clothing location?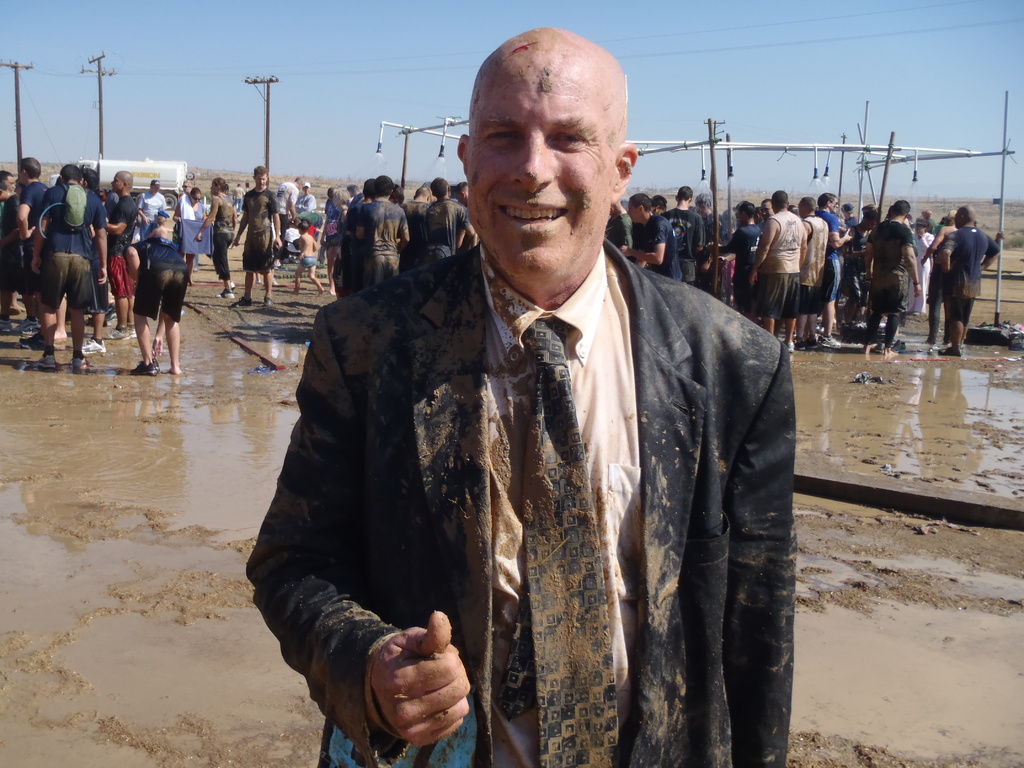
locate(248, 186, 284, 280)
